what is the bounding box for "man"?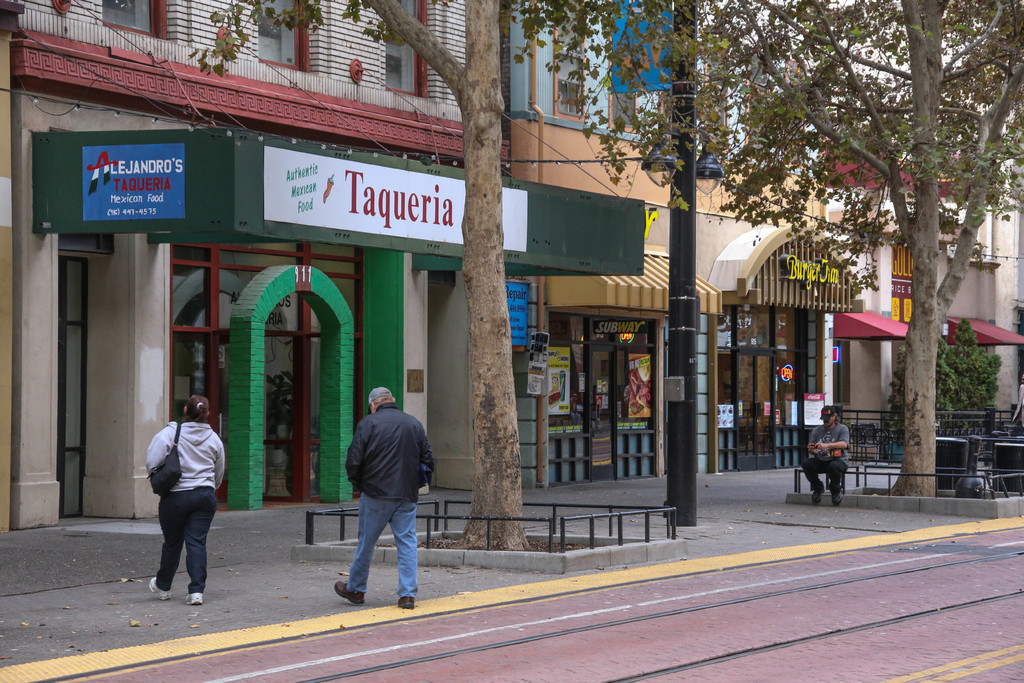
rect(319, 380, 438, 618).
